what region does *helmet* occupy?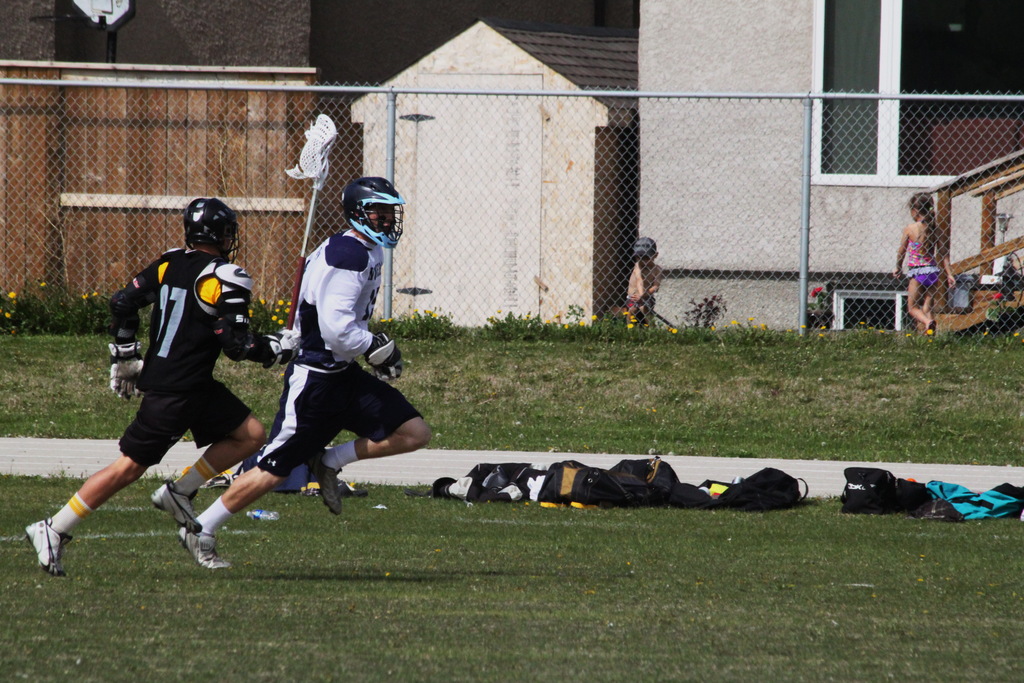
x1=342, y1=180, x2=412, y2=252.
